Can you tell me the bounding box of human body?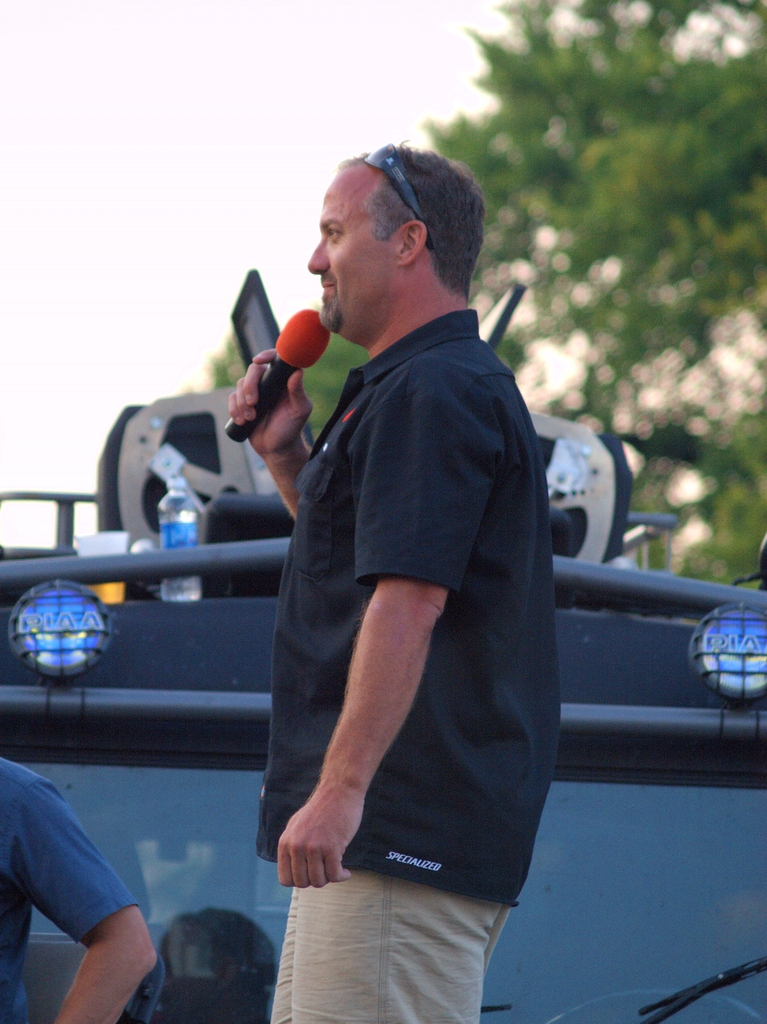
box=[234, 149, 576, 1023].
